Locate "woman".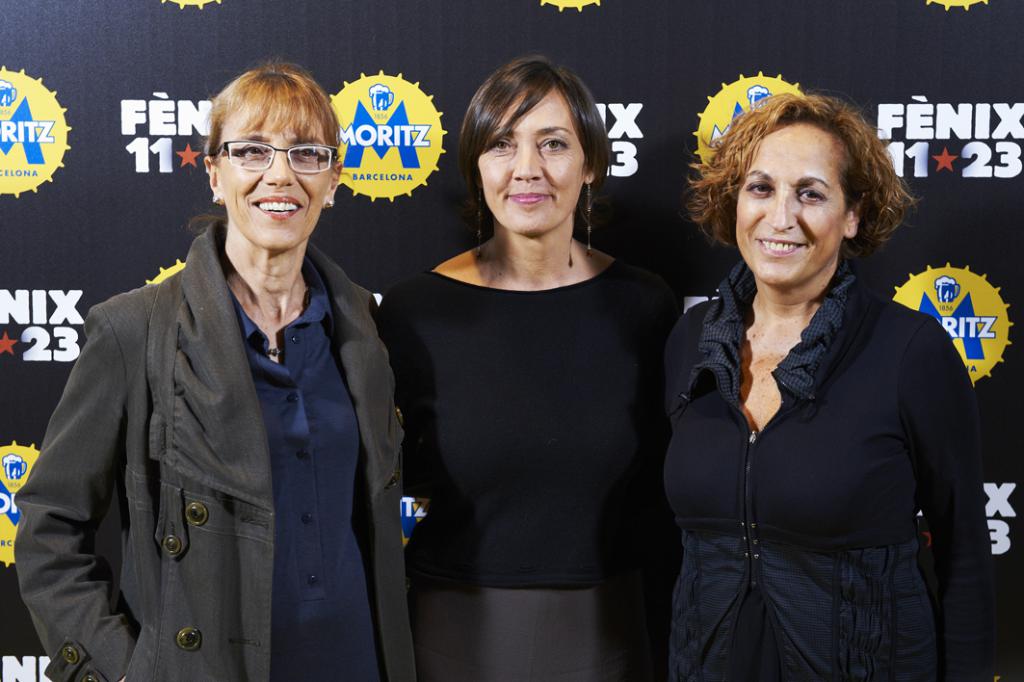
Bounding box: bbox(376, 63, 702, 681).
